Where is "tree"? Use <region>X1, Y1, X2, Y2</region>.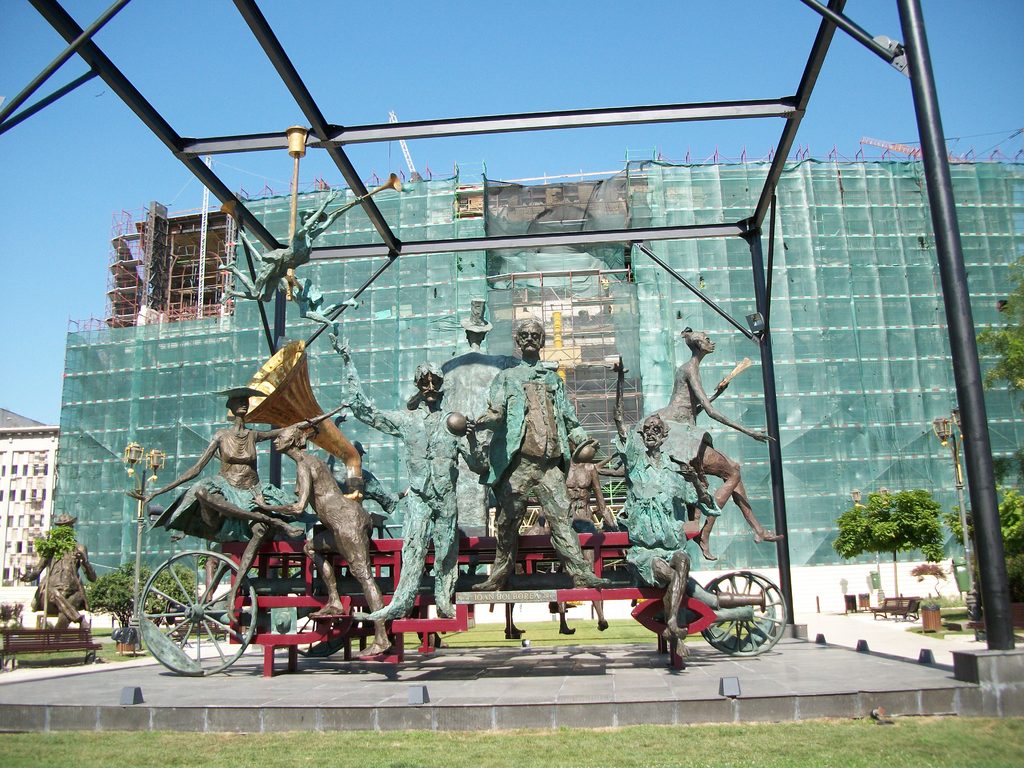
<region>149, 554, 214, 647</region>.
